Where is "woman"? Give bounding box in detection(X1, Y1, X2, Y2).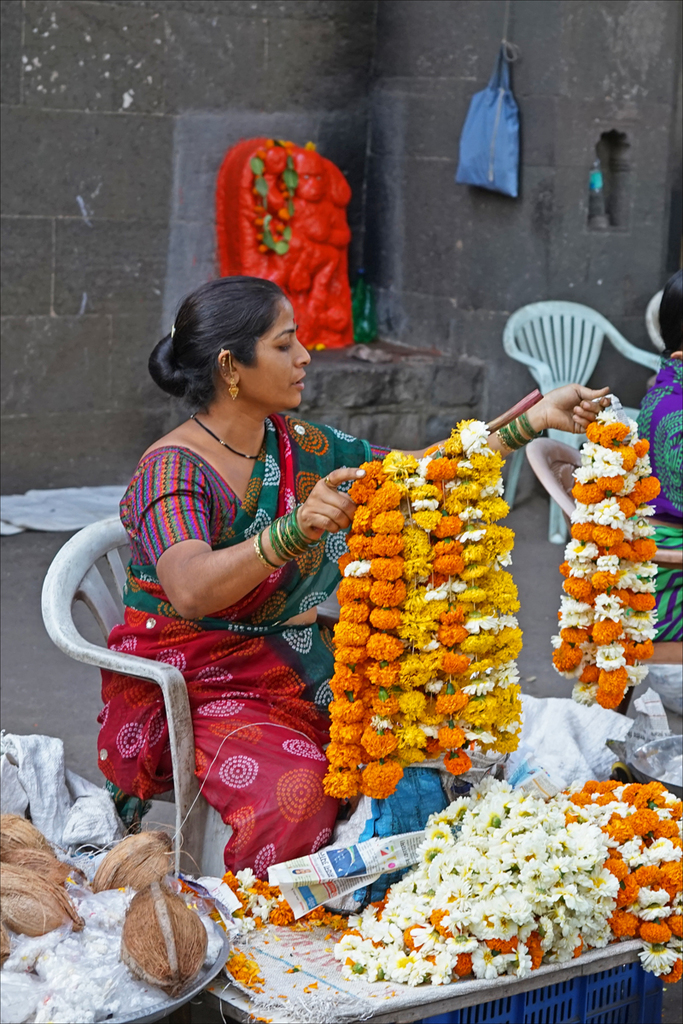
detection(633, 268, 682, 647).
